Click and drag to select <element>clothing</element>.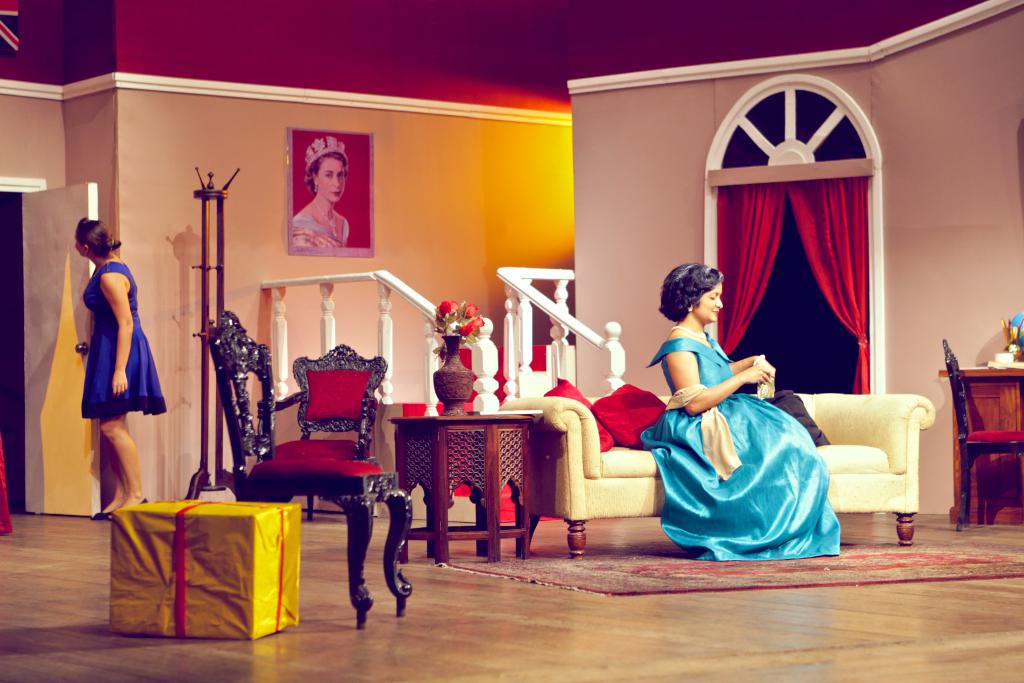
Selection: pyautogui.locateOnScreen(81, 269, 175, 415).
